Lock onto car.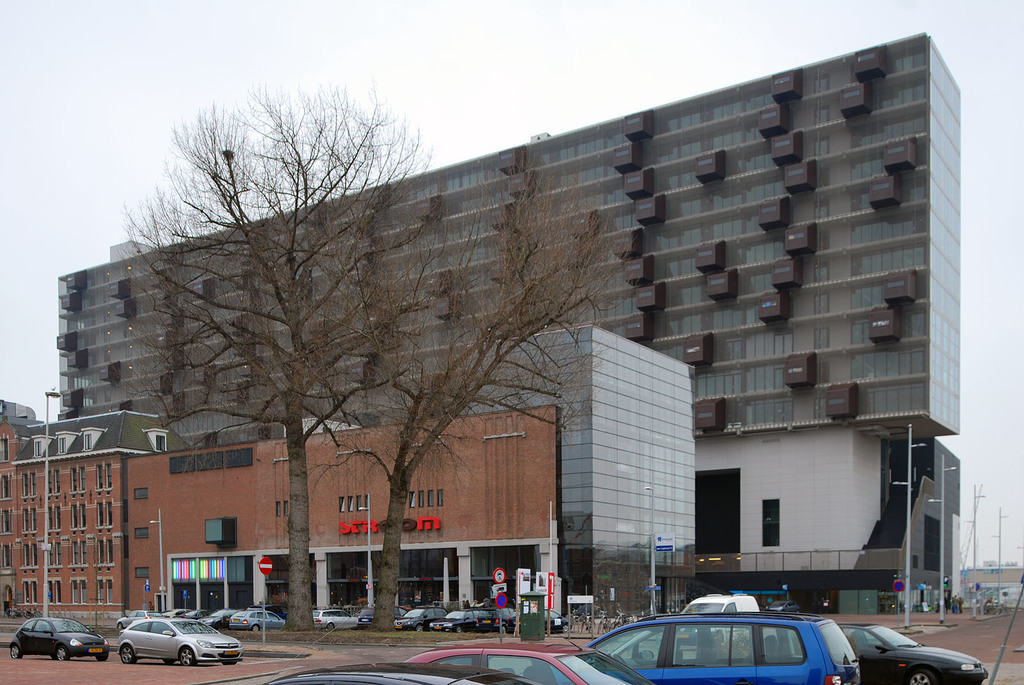
Locked: bbox=(315, 604, 367, 629).
